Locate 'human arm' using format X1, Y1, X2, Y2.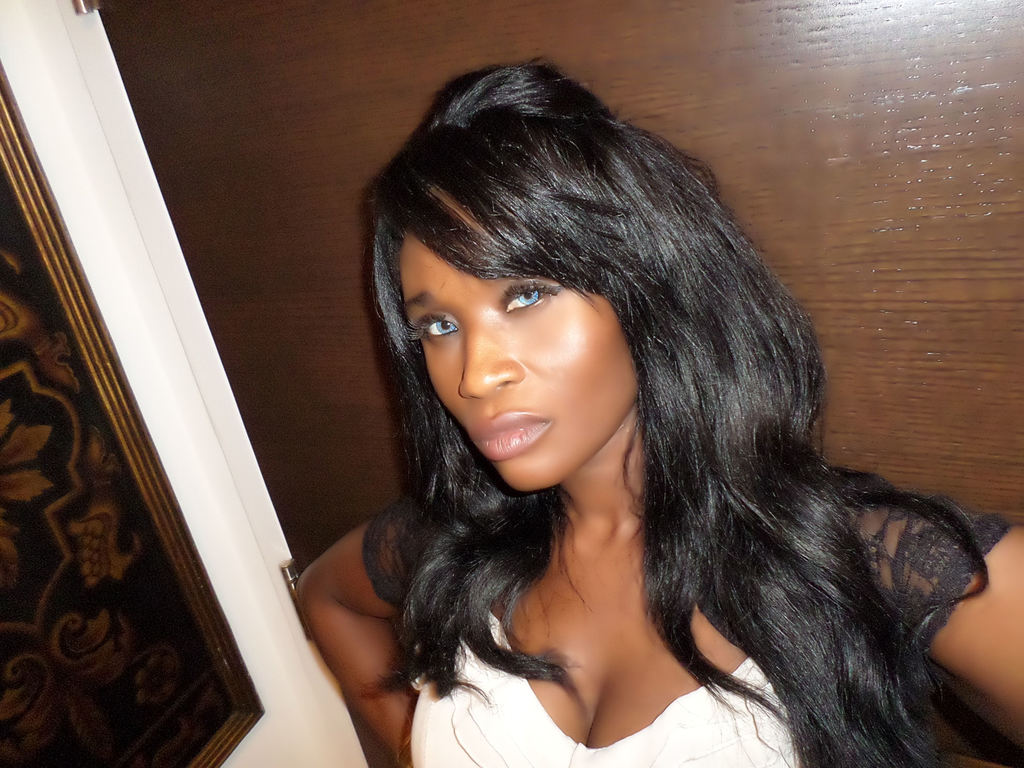
884, 479, 1023, 713.
